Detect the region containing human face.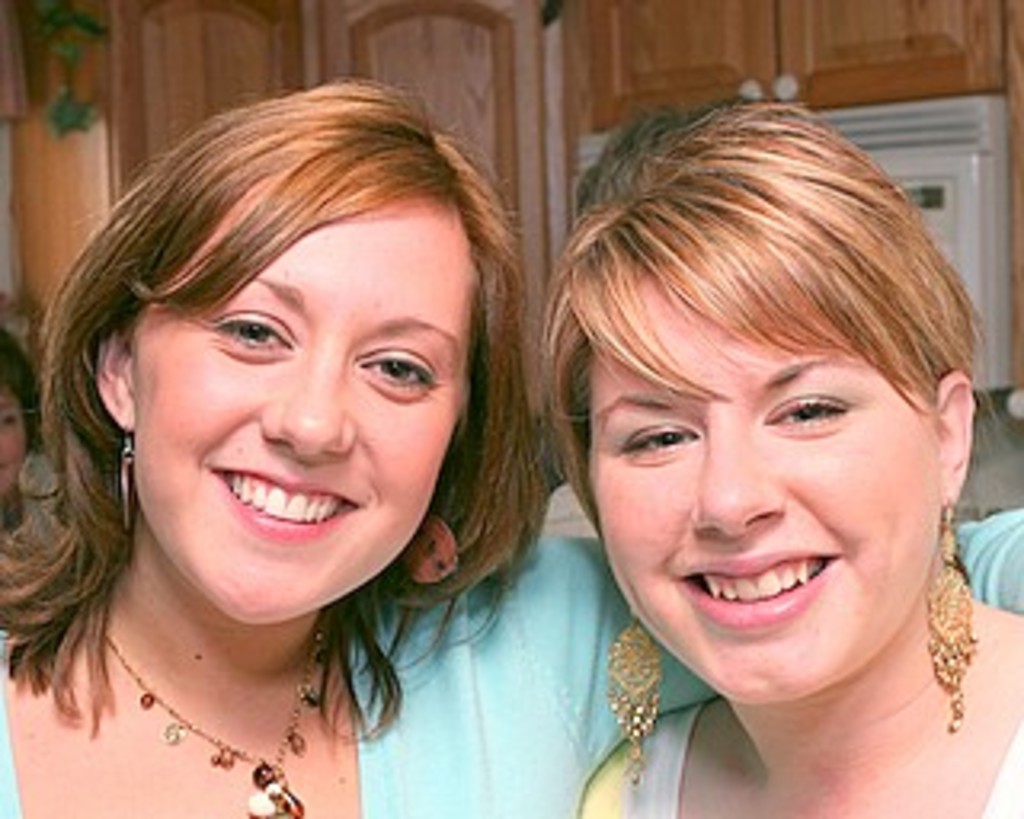
region(589, 269, 941, 691).
